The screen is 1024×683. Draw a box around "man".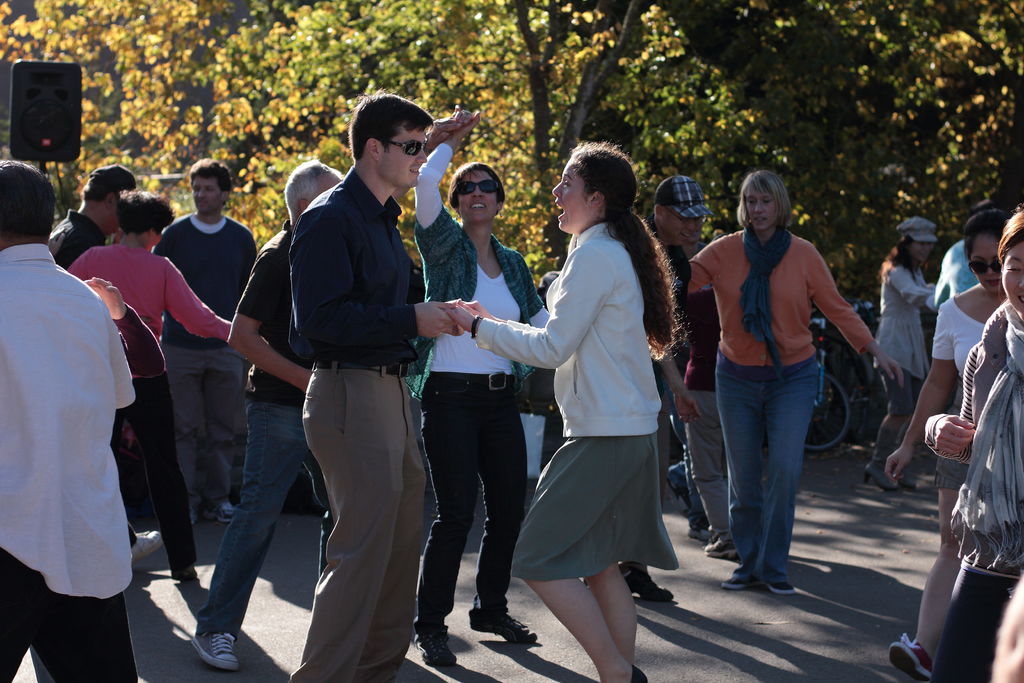
l=643, t=179, r=712, b=549.
